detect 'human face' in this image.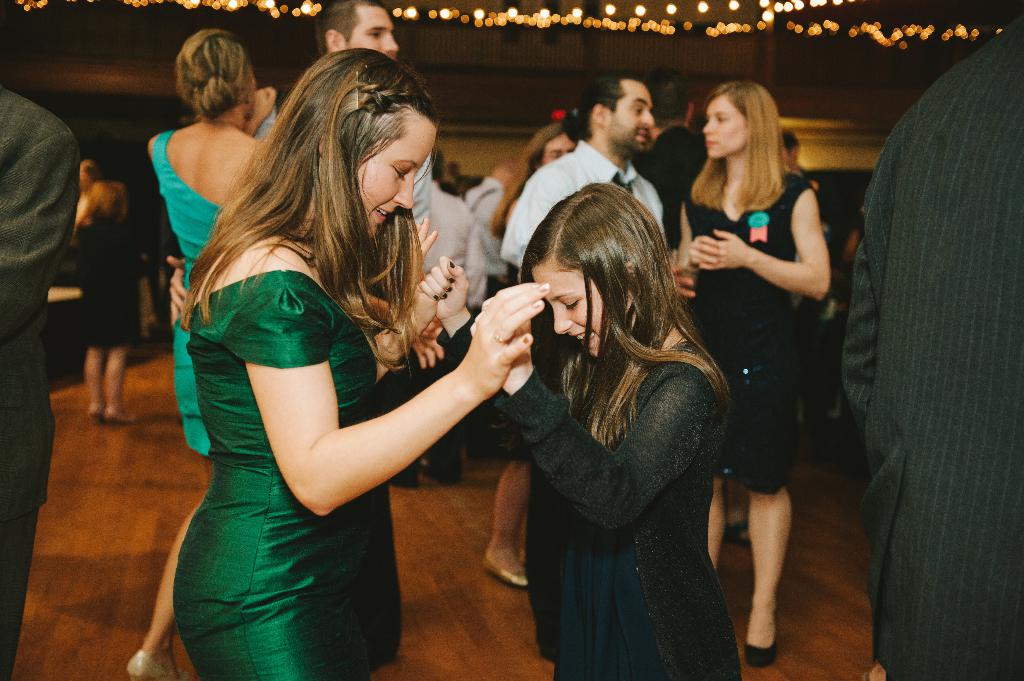
Detection: Rect(534, 254, 604, 352).
